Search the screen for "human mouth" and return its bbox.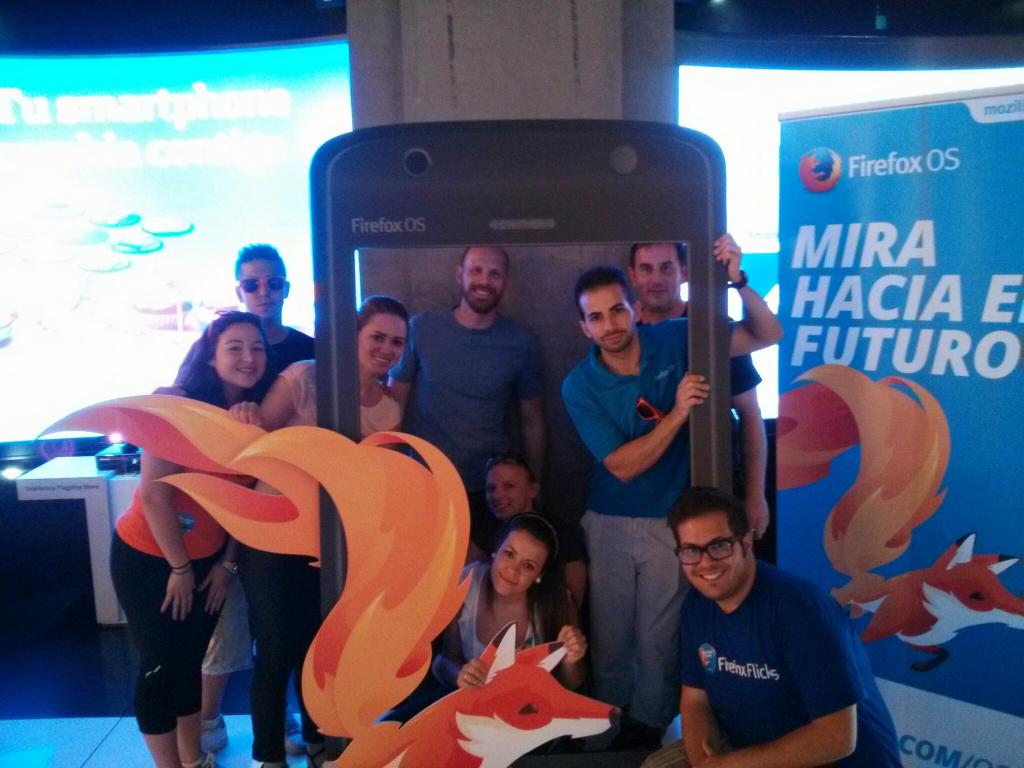
Found: crop(499, 506, 511, 512).
